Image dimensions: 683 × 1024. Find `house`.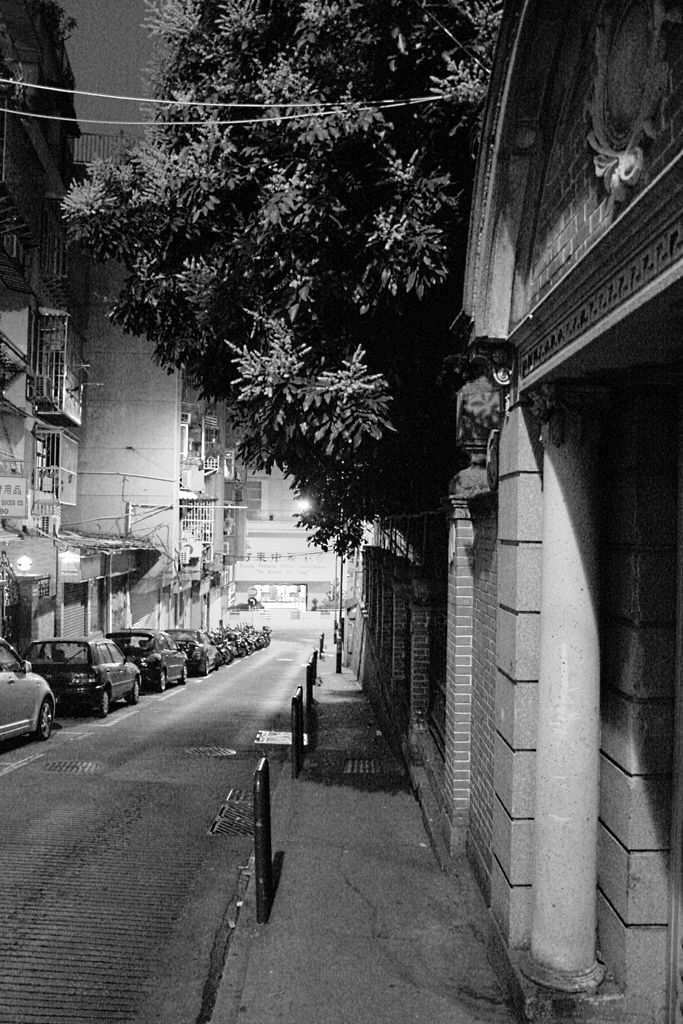
left=456, top=0, right=682, bottom=1023.
